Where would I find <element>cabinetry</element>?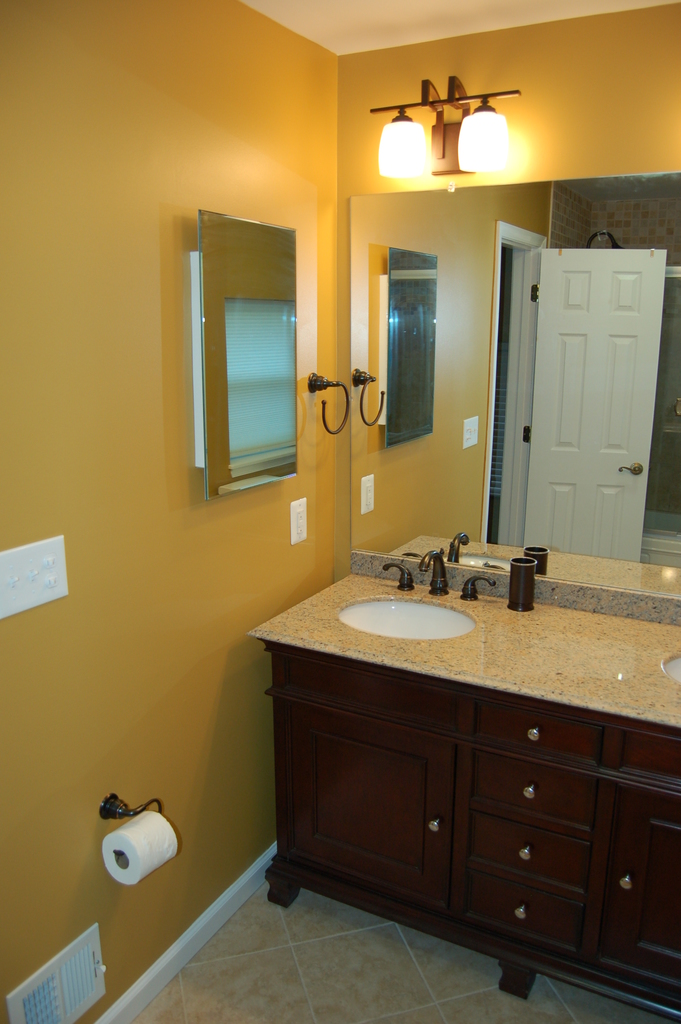
At bbox=[258, 644, 680, 1023].
